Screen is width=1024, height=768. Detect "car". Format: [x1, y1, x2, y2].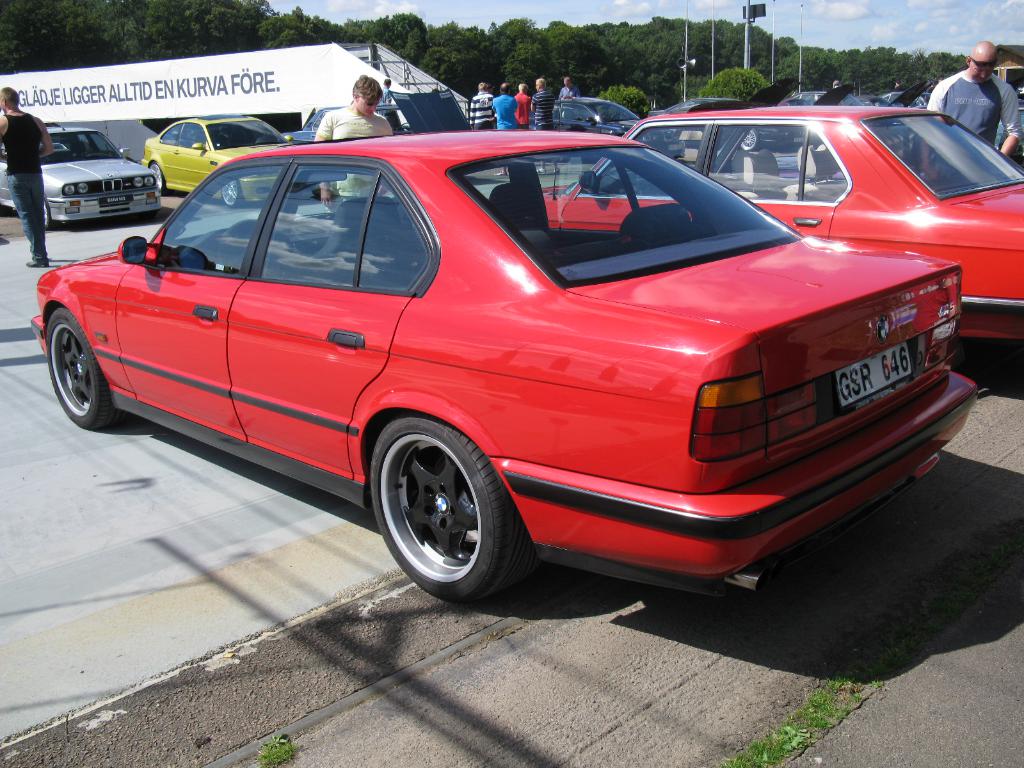
[543, 93, 645, 141].
